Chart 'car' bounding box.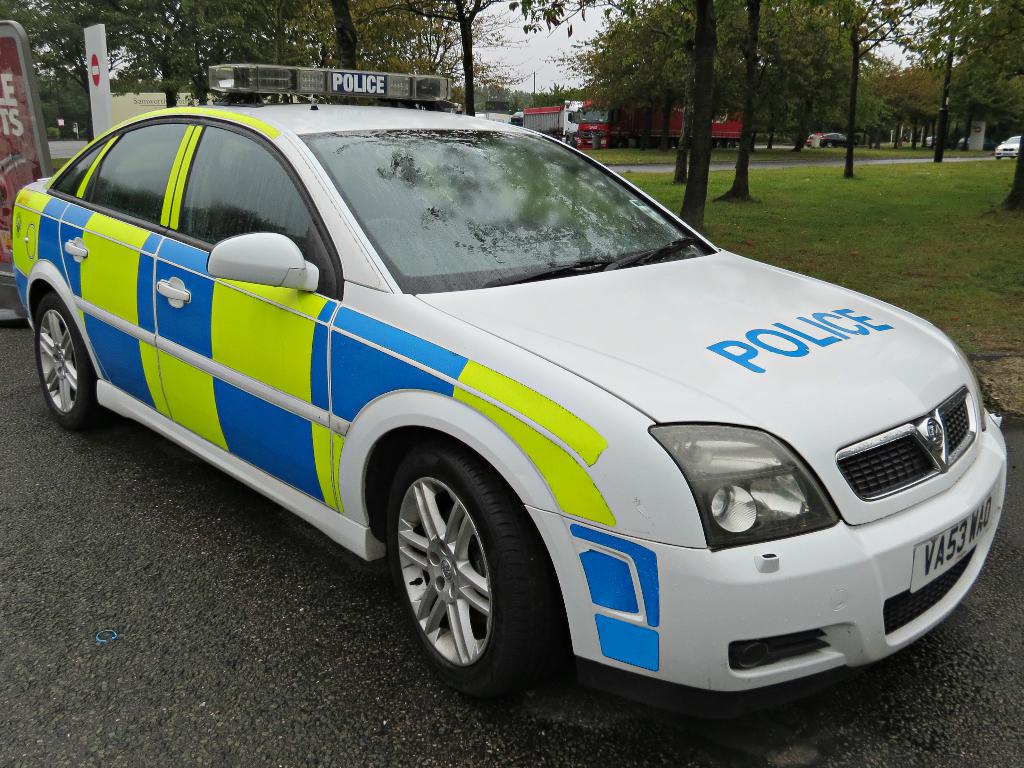
Charted: <box>994,135,1020,160</box>.
